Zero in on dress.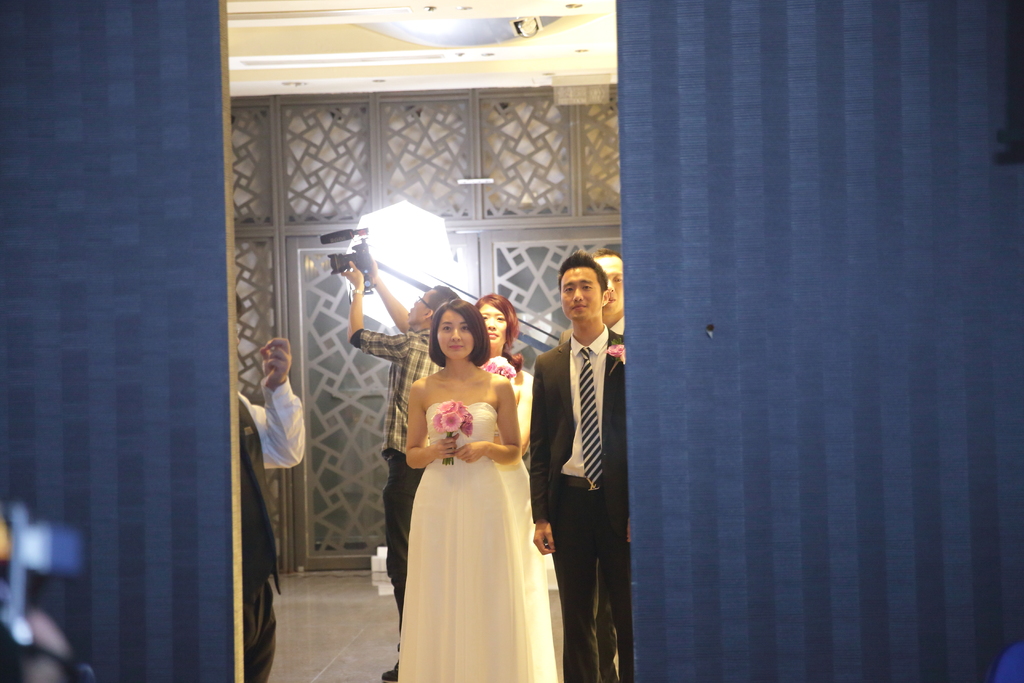
Zeroed in: x1=493, y1=420, x2=556, y2=682.
